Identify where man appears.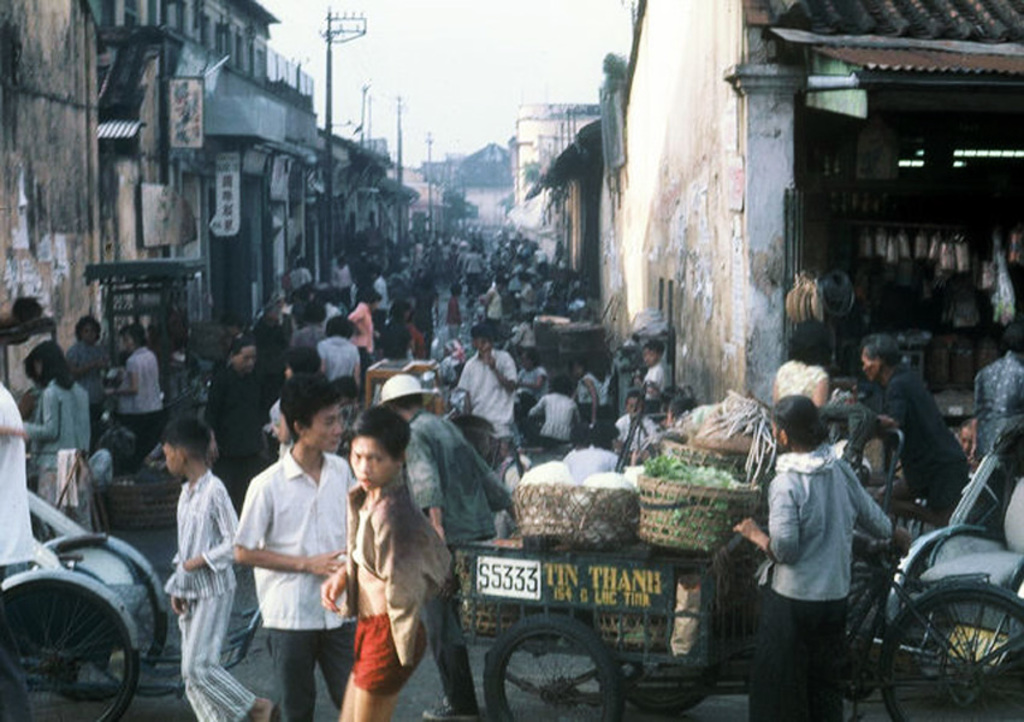
Appears at (x1=214, y1=383, x2=348, y2=711).
